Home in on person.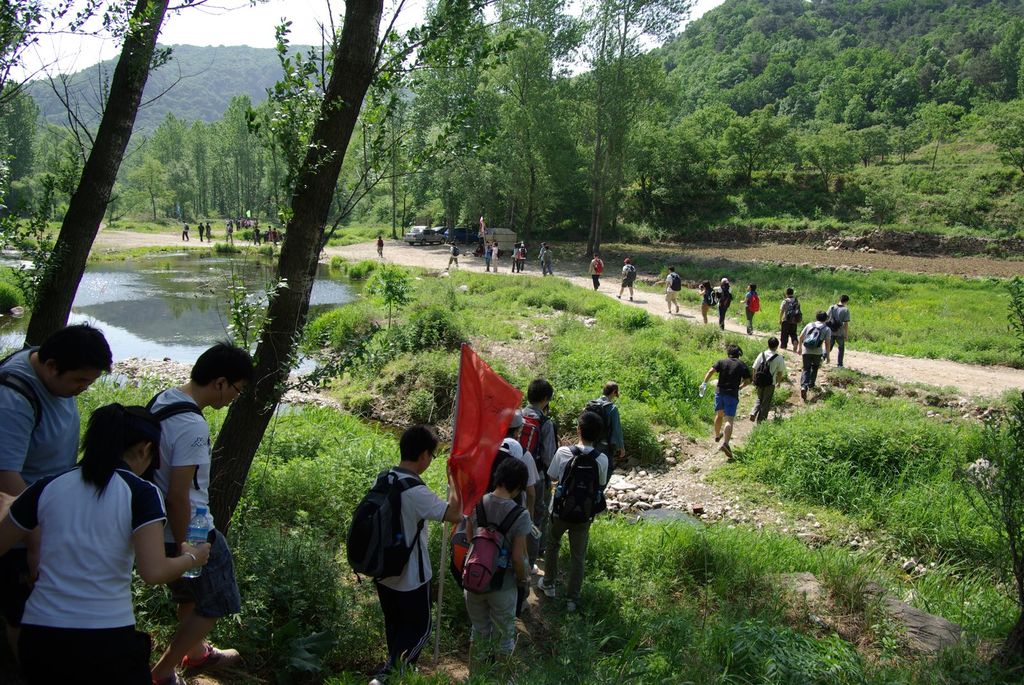
Homed in at (left=820, top=292, right=851, bottom=367).
